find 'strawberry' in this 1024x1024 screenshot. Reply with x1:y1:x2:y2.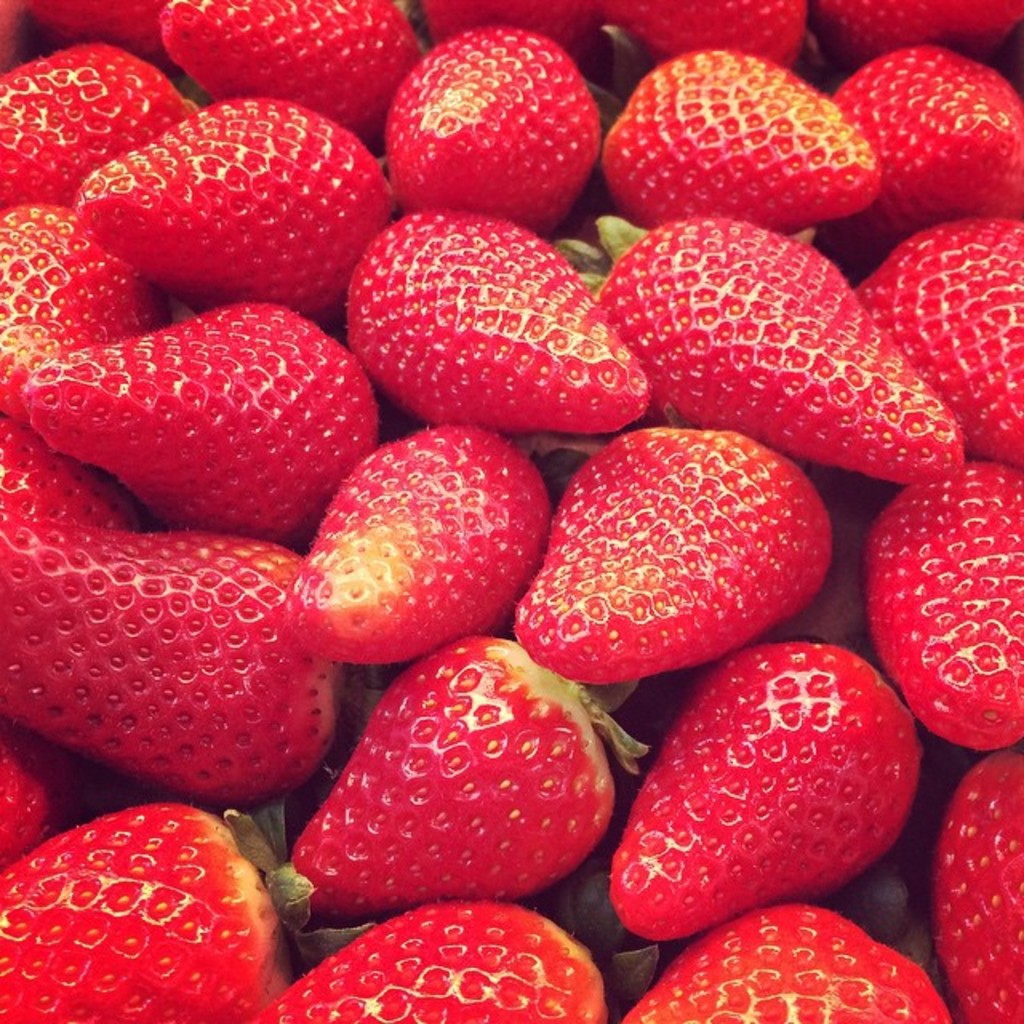
288:429:547:662.
